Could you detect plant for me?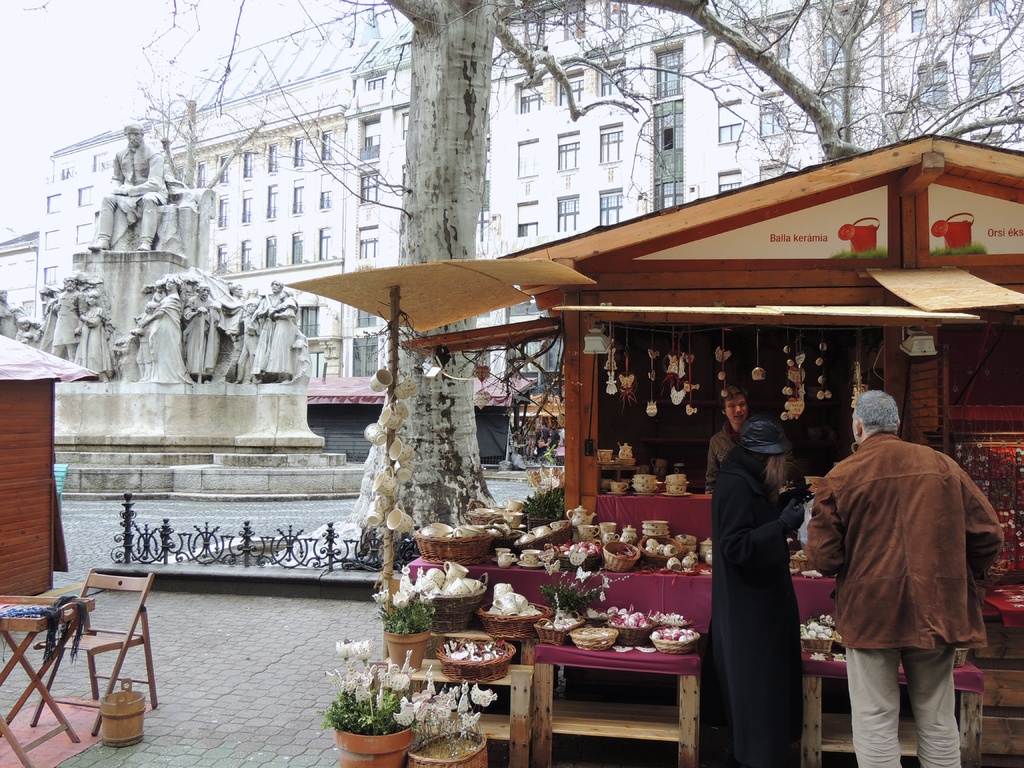
Detection result: crop(380, 589, 437, 638).
